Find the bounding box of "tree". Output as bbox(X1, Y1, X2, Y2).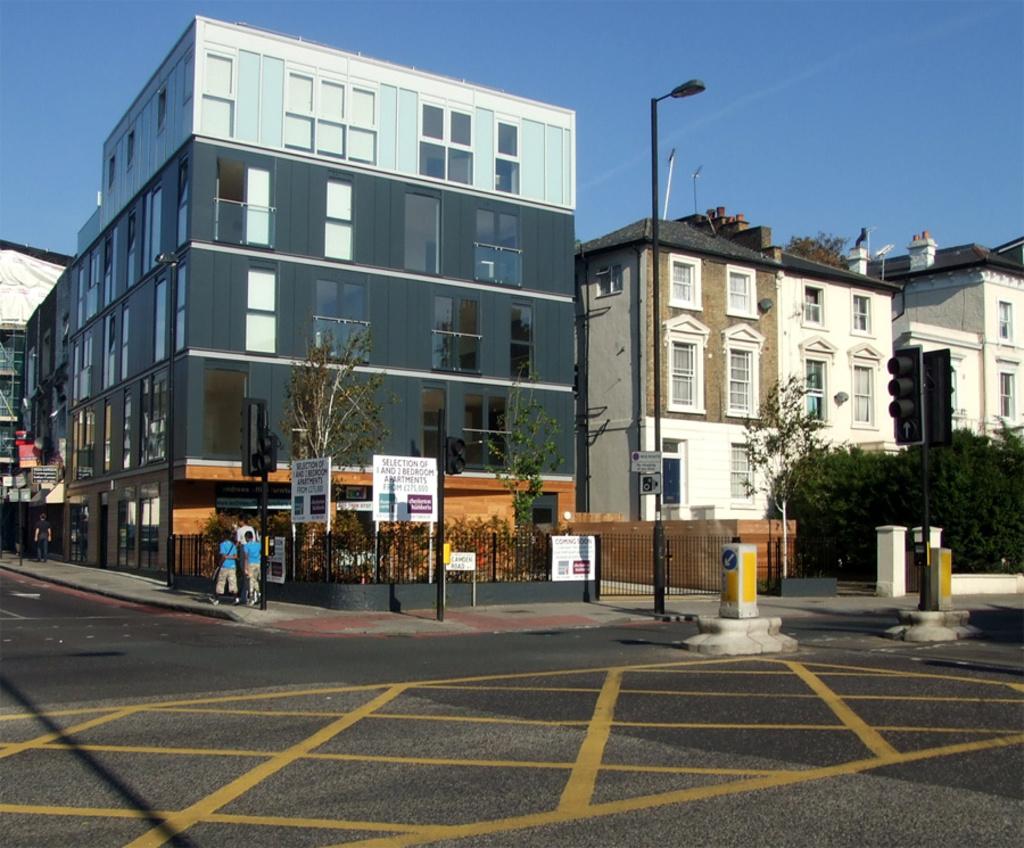
bbox(278, 334, 390, 500).
